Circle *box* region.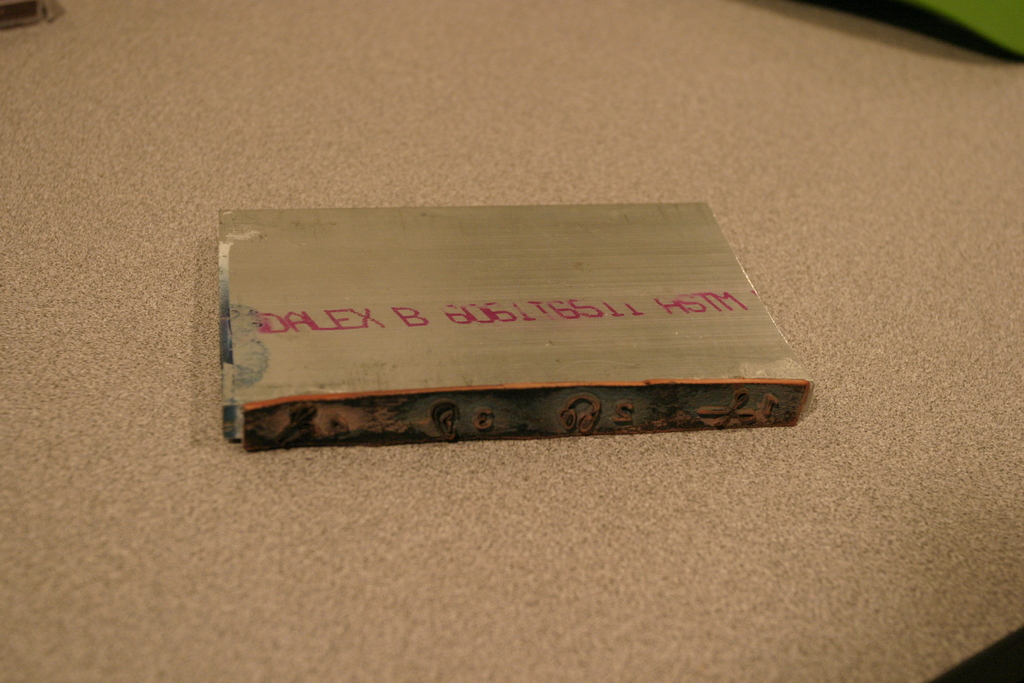
Region: (x1=214, y1=199, x2=819, y2=456).
